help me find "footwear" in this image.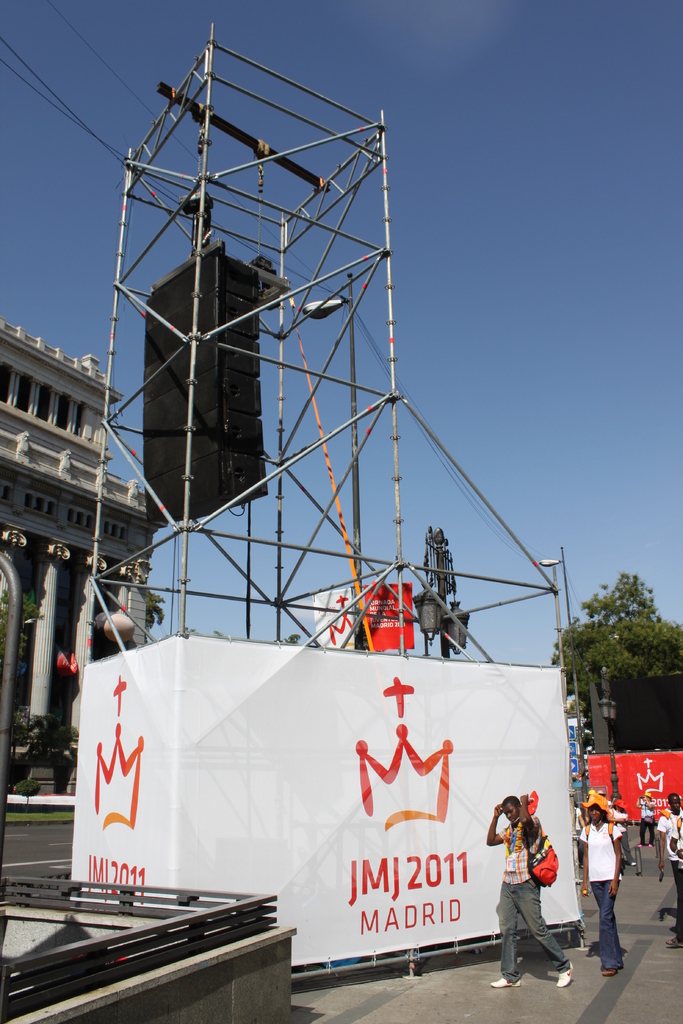
Found it: box(557, 967, 576, 990).
